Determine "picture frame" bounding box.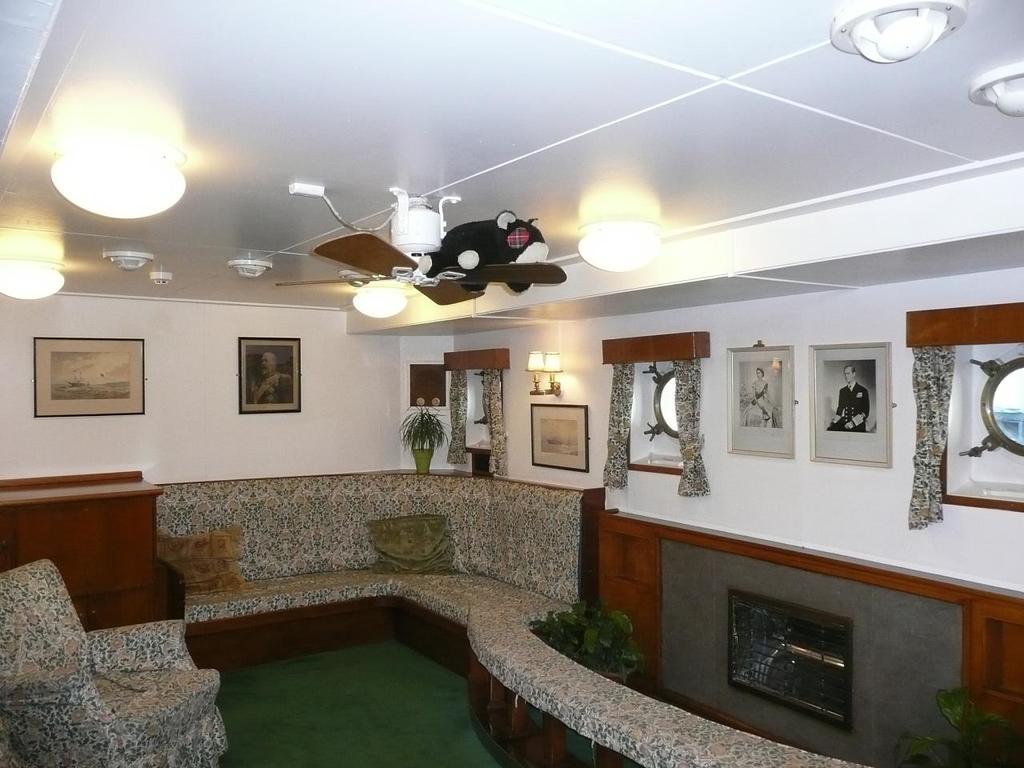
Determined: BBox(726, 340, 798, 454).
